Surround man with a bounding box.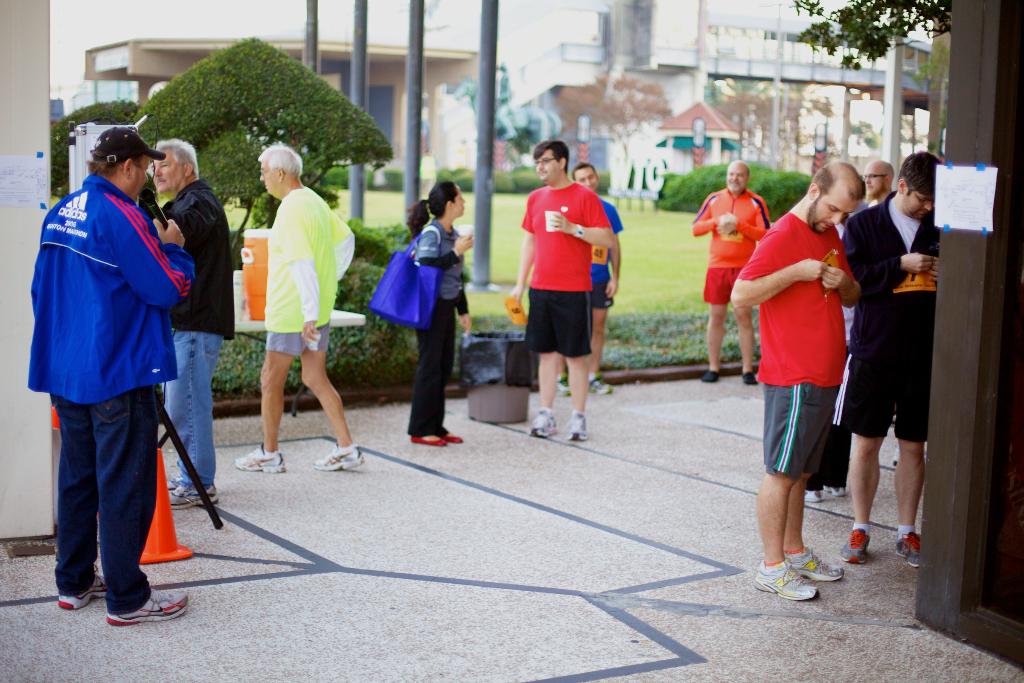
bbox=(557, 160, 620, 395).
